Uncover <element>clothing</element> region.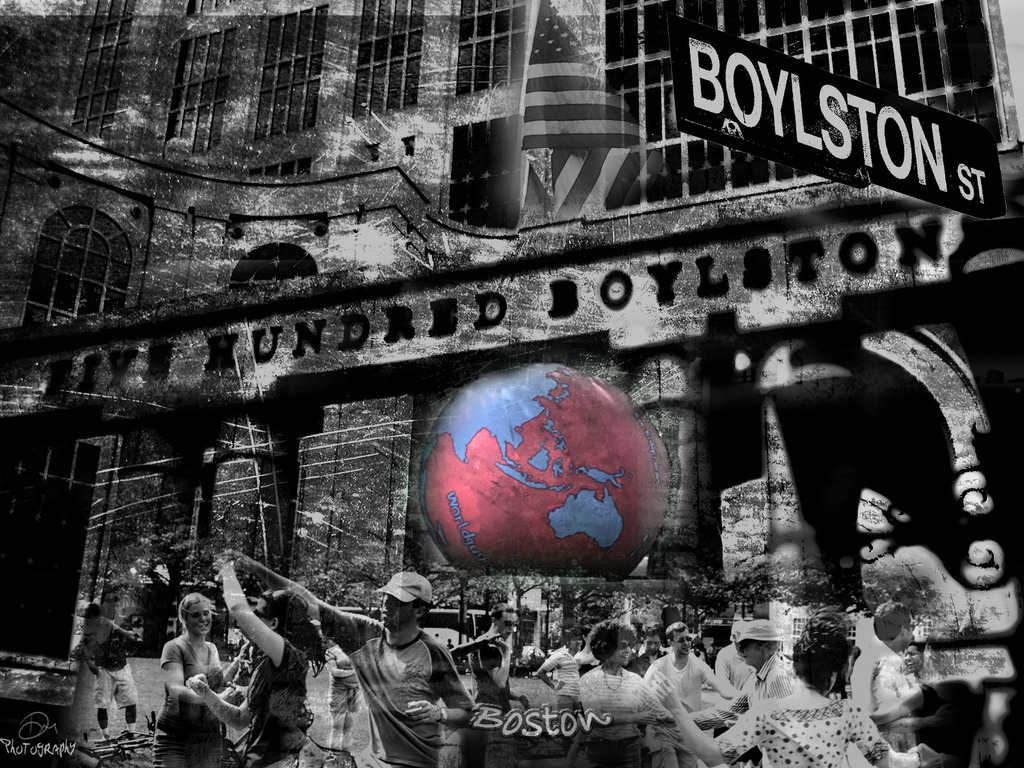
Uncovered: 711/645/758/722.
